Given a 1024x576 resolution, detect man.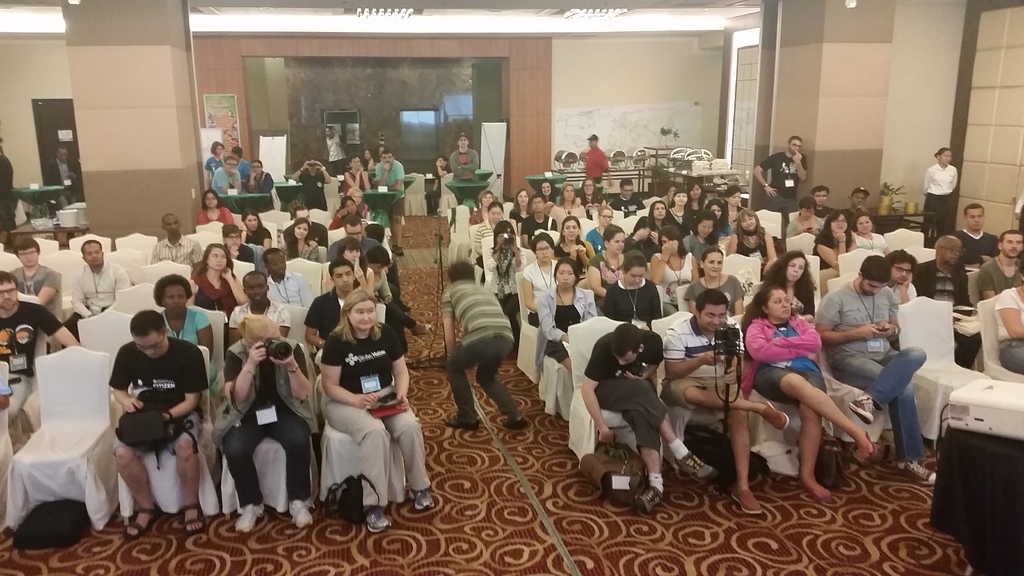
913/232/984/372.
